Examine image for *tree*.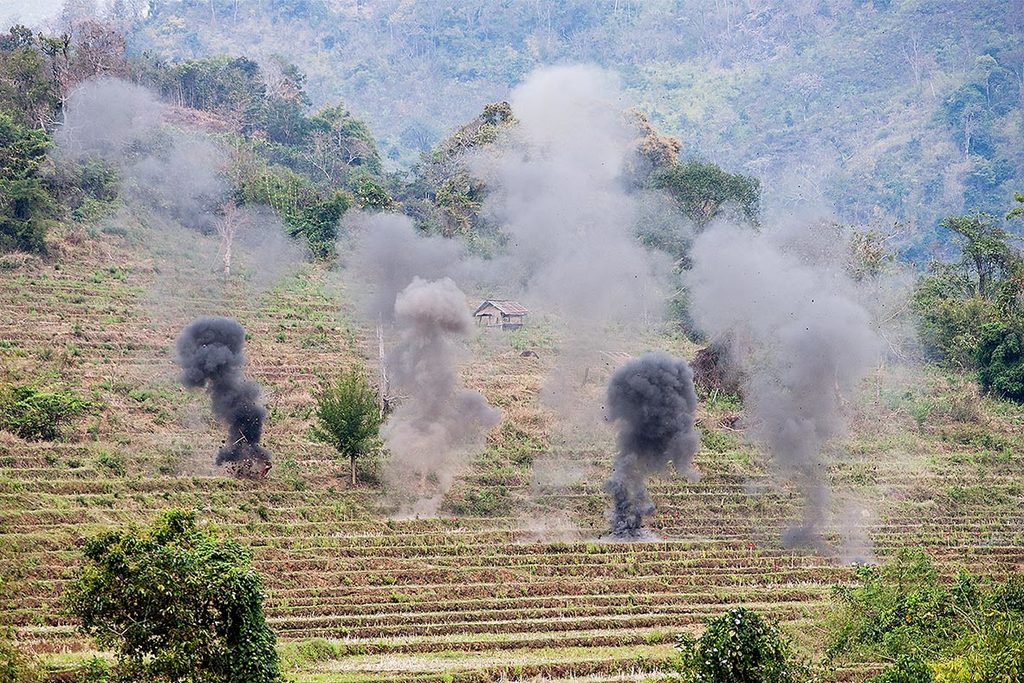
Examination result: locate(821, 543, 1023, 682).
